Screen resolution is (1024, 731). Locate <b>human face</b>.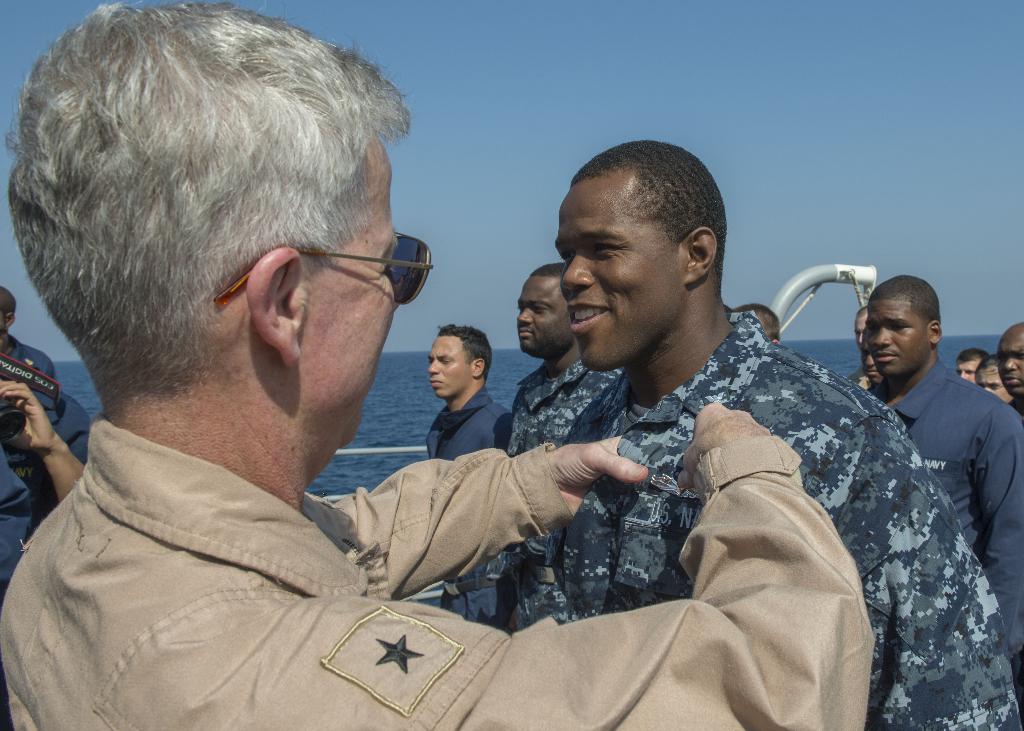
[997,330,1023,398].
